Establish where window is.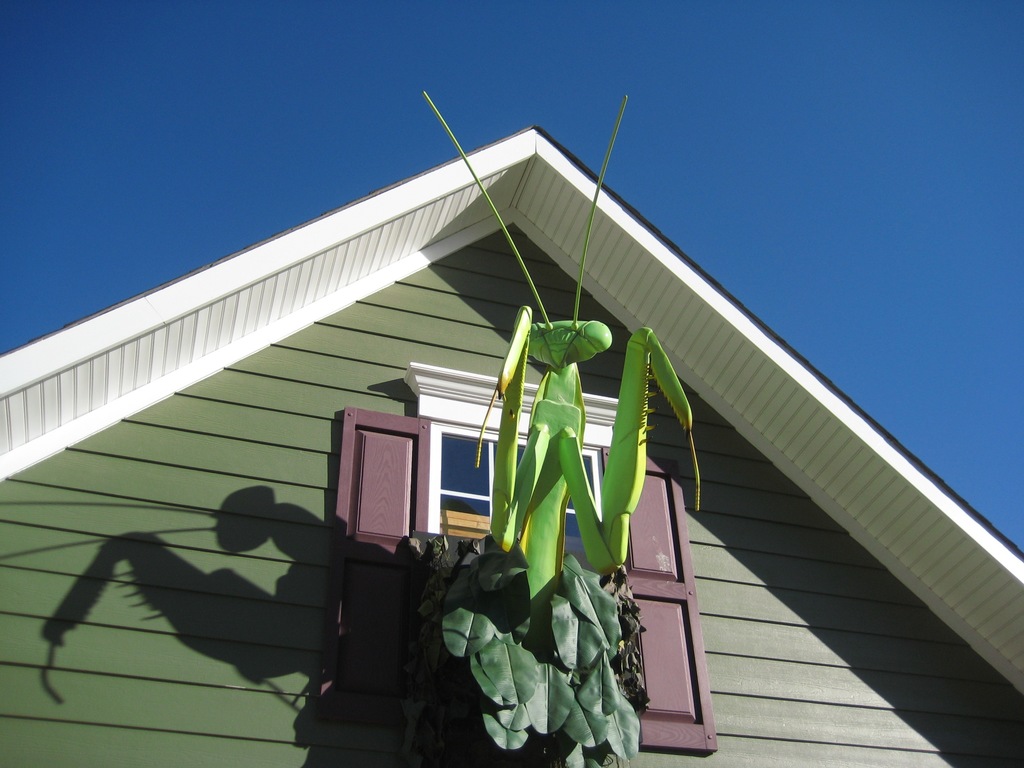
Established at bbox(332, 375, 716, 749).
